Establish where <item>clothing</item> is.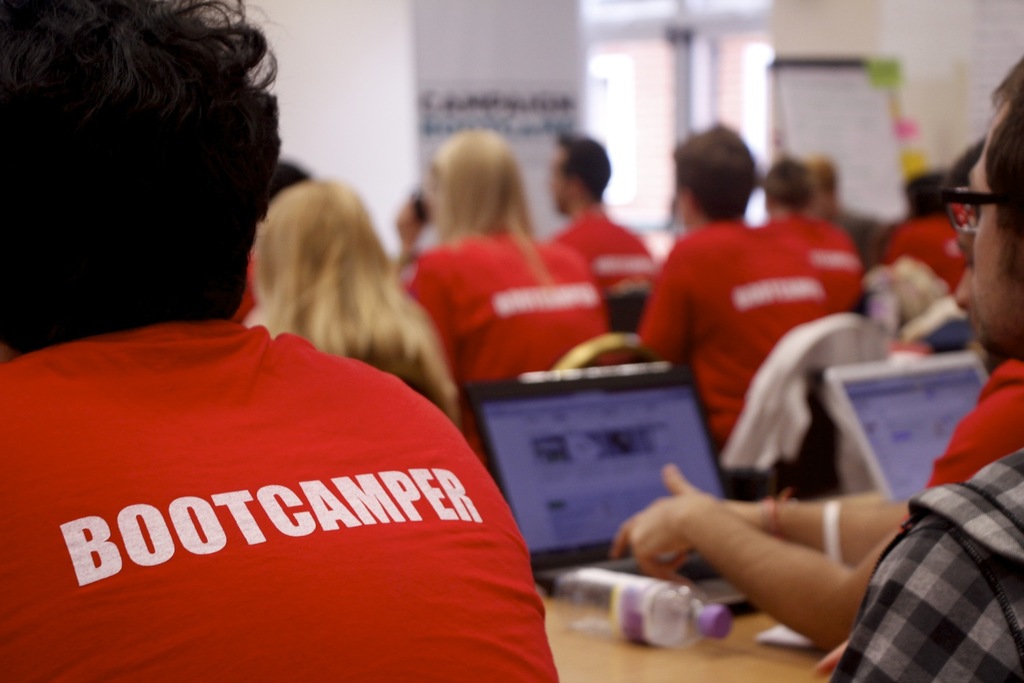
Established at box(788, 438, 1023, 682).
